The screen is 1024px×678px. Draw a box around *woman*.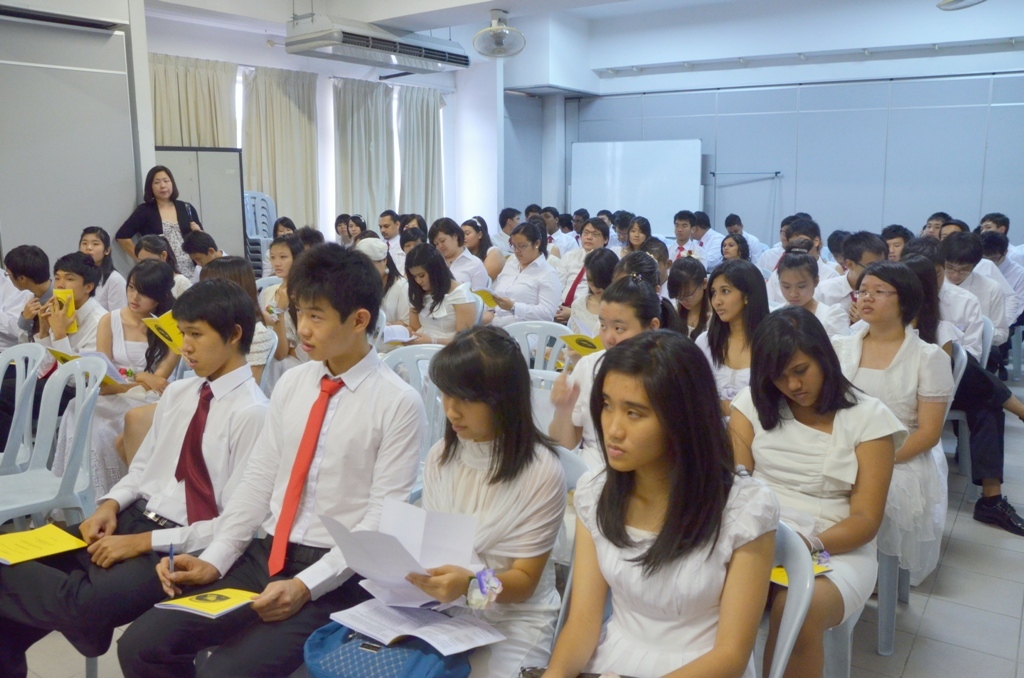
{"left": 720, "top": 233, "right": 748, "bottom": 265}.
